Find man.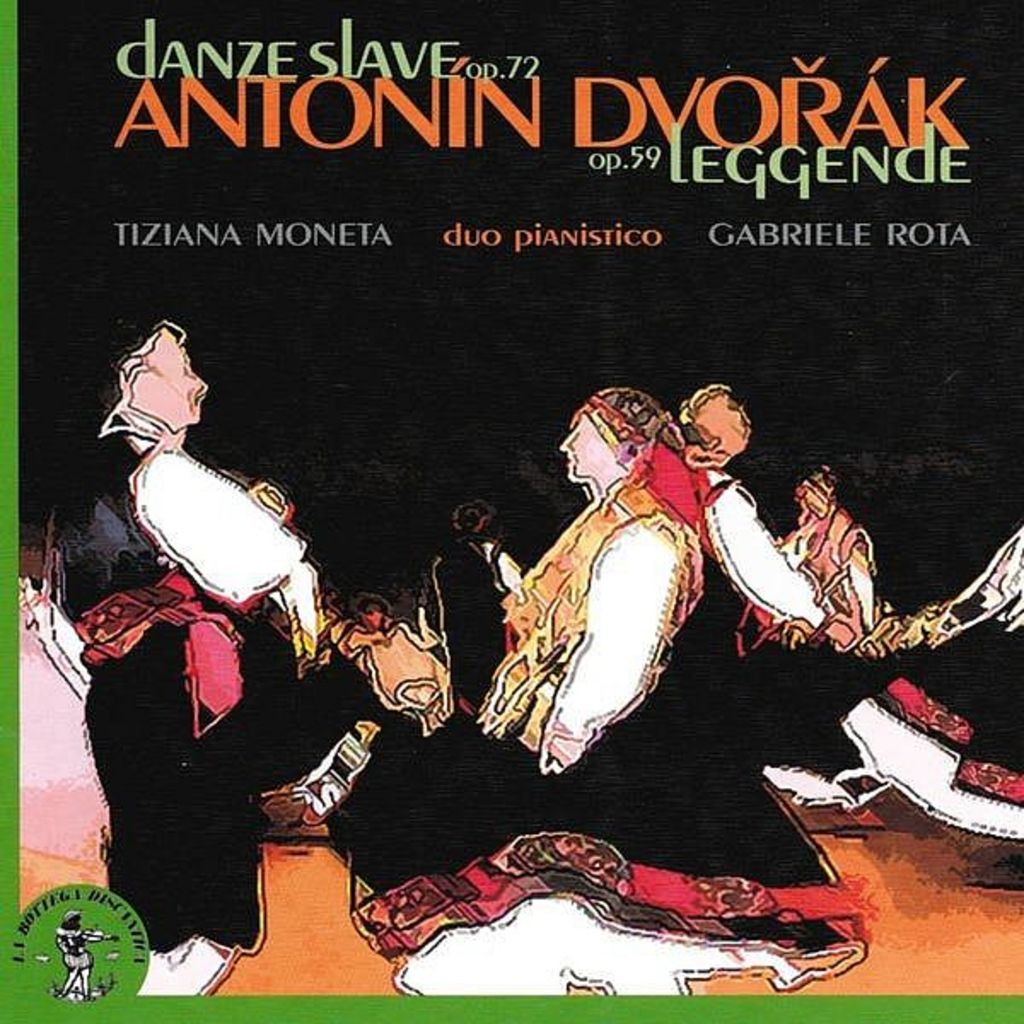
829 505 1022 887.
